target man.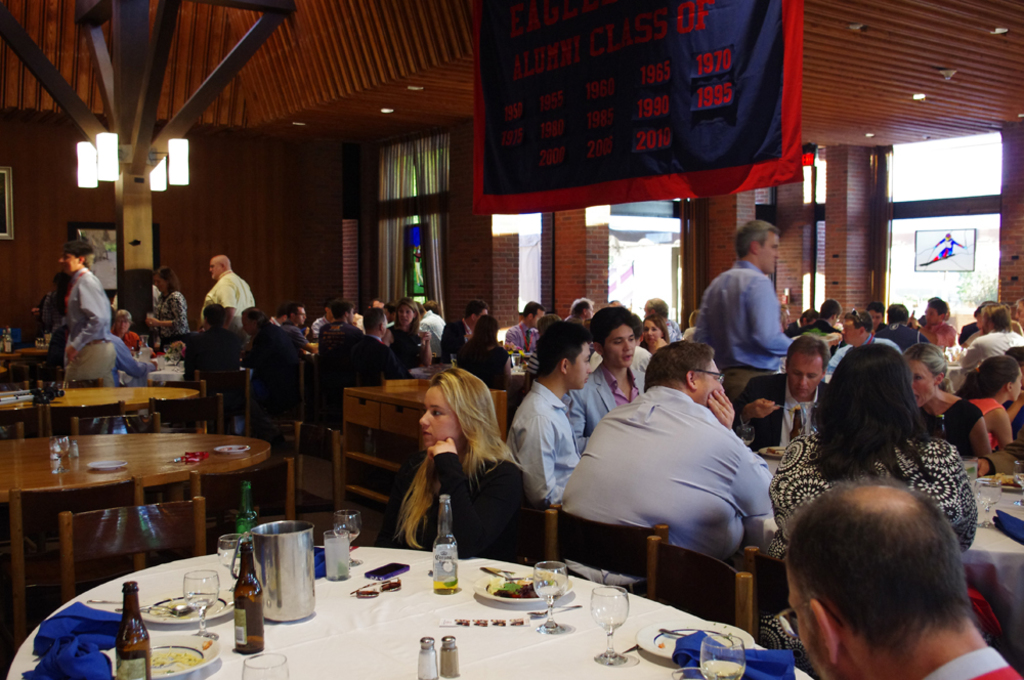
Target region: x1=730 y1=334 x2=833 y2=449.
